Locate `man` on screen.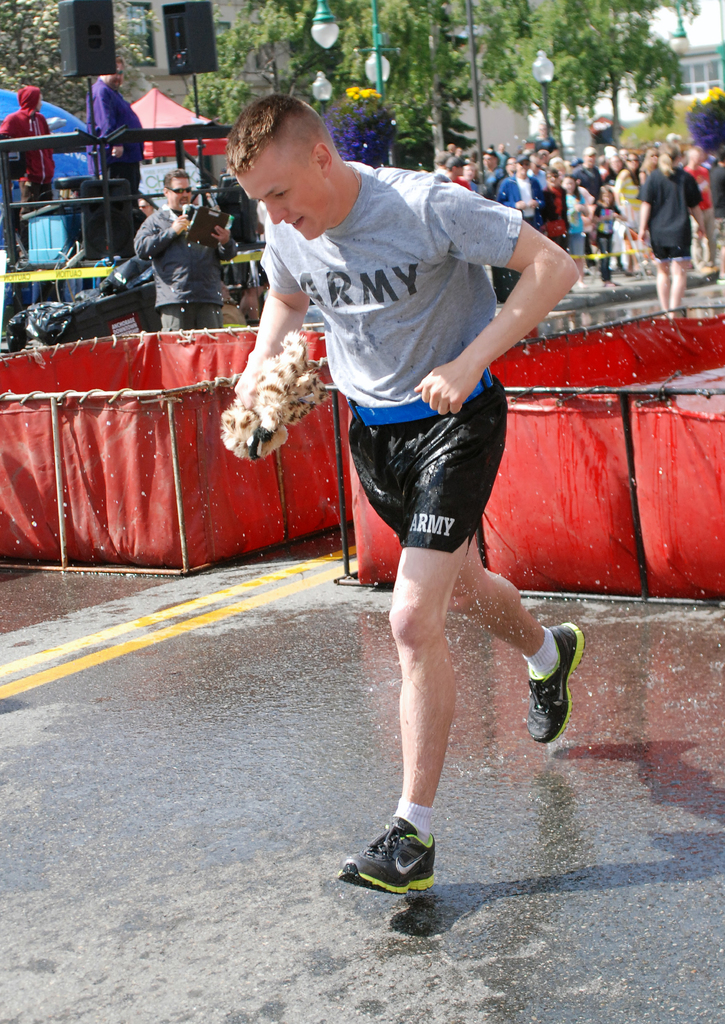
On screen at <region>498, 154, 547, 228</region>.
